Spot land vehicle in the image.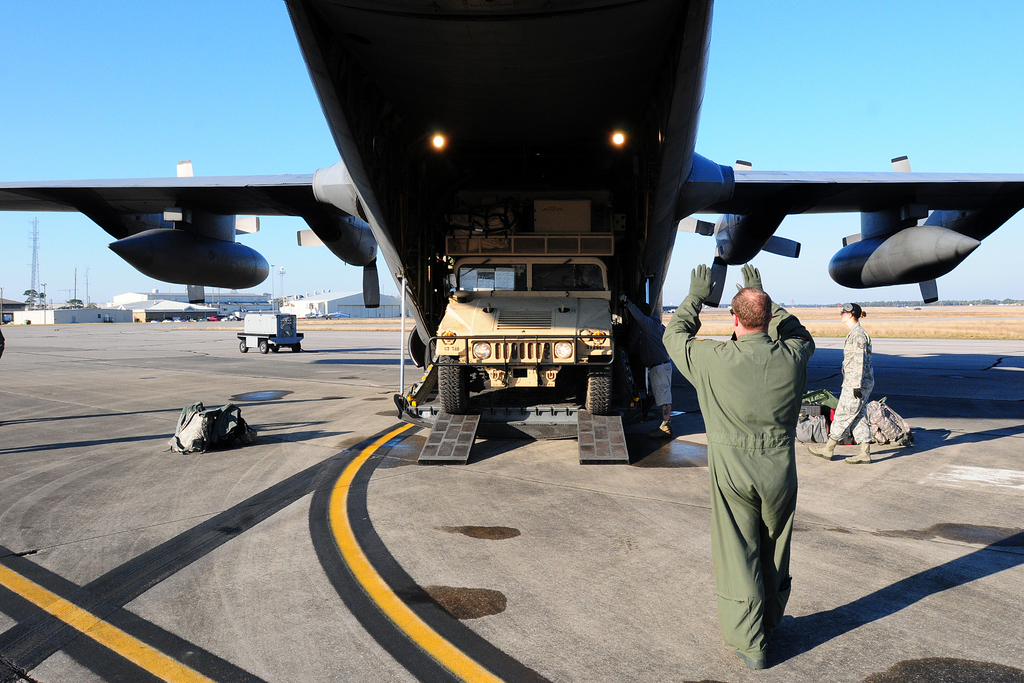
land vehicle found at 236:309:304:353.
